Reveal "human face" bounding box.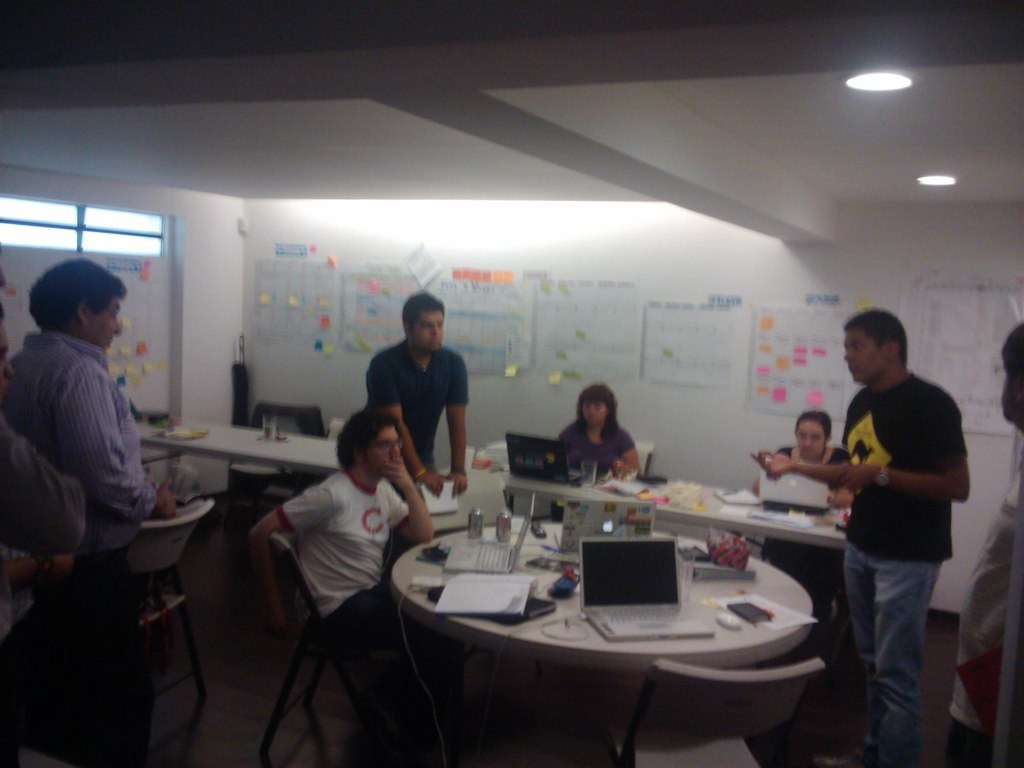
Revealed: rect(87, 293, 124, 357).
